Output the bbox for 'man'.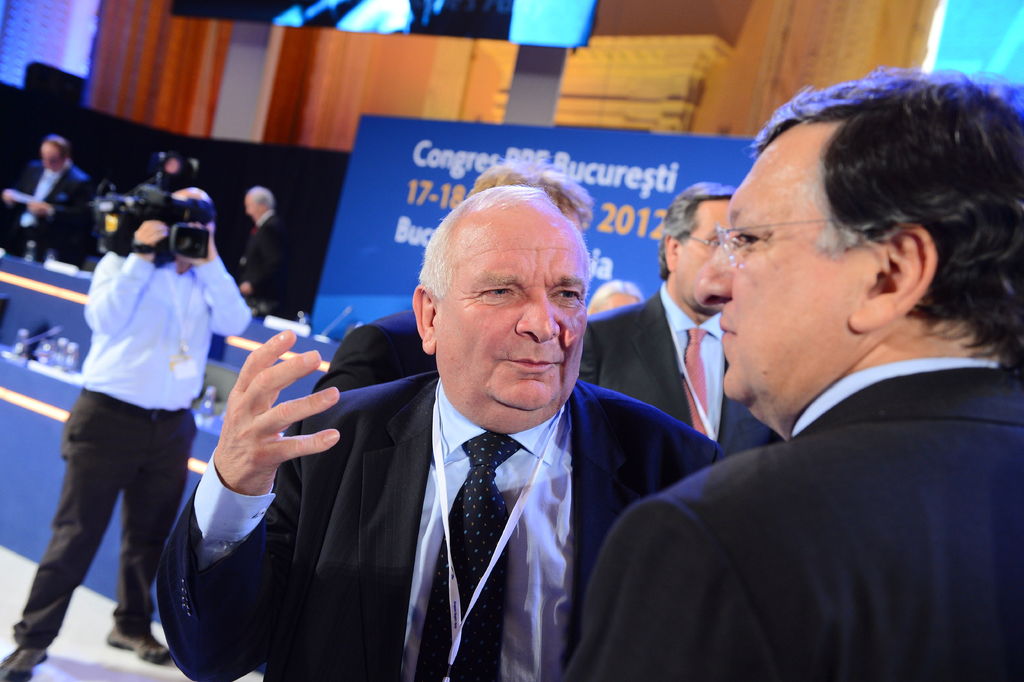
566,72,1023,681.
